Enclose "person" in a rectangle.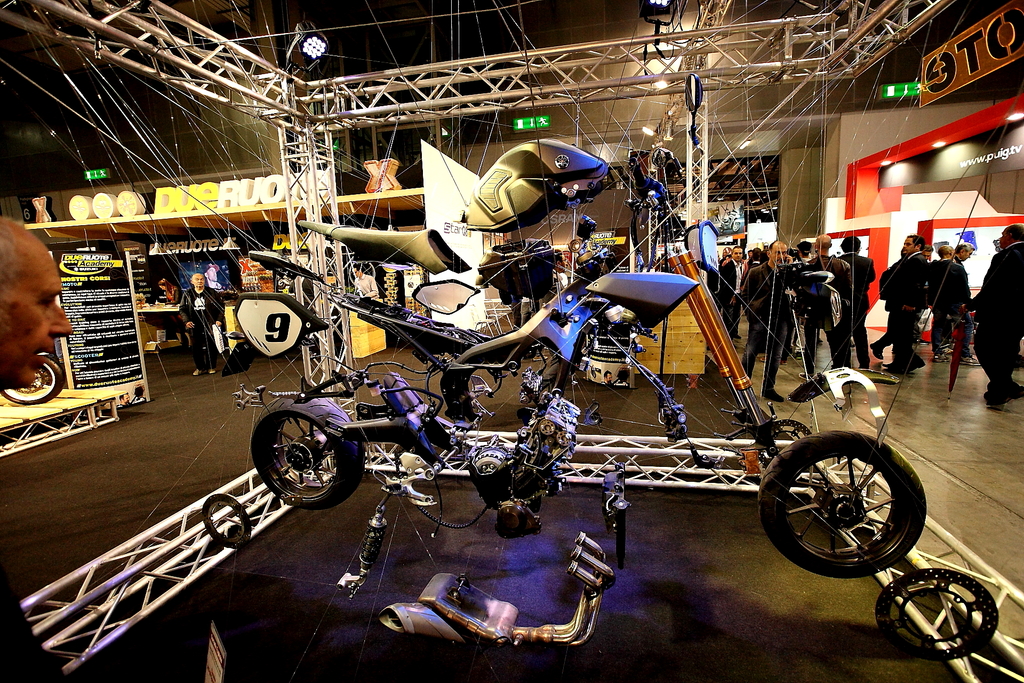
bbox(831, 235, 882, 369).
